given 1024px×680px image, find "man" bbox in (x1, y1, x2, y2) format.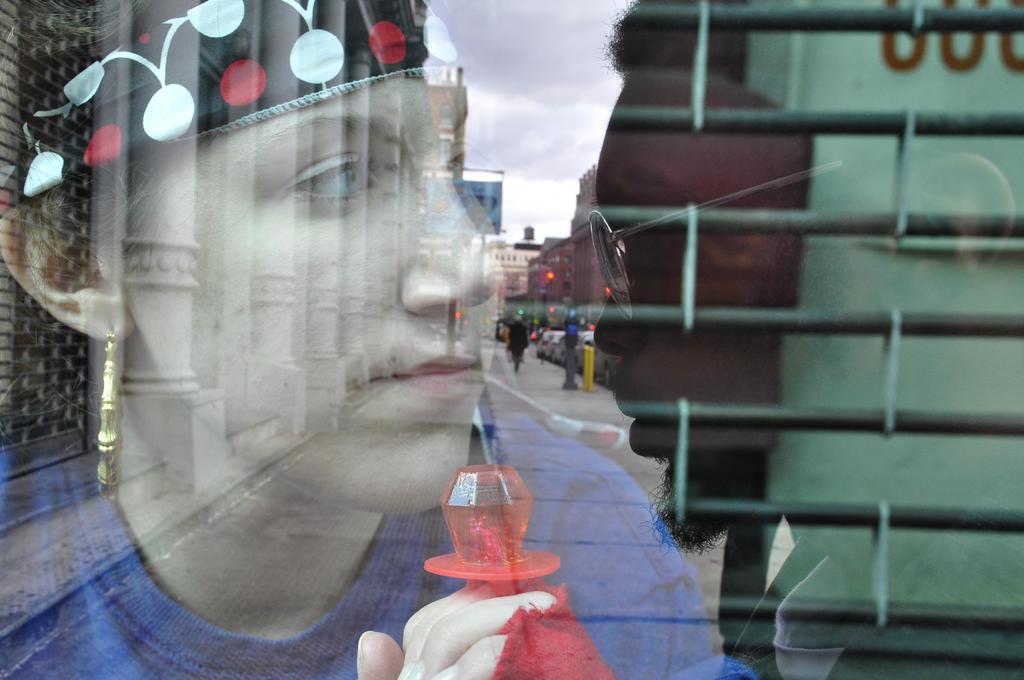
(590, 1, 1023, 679).
